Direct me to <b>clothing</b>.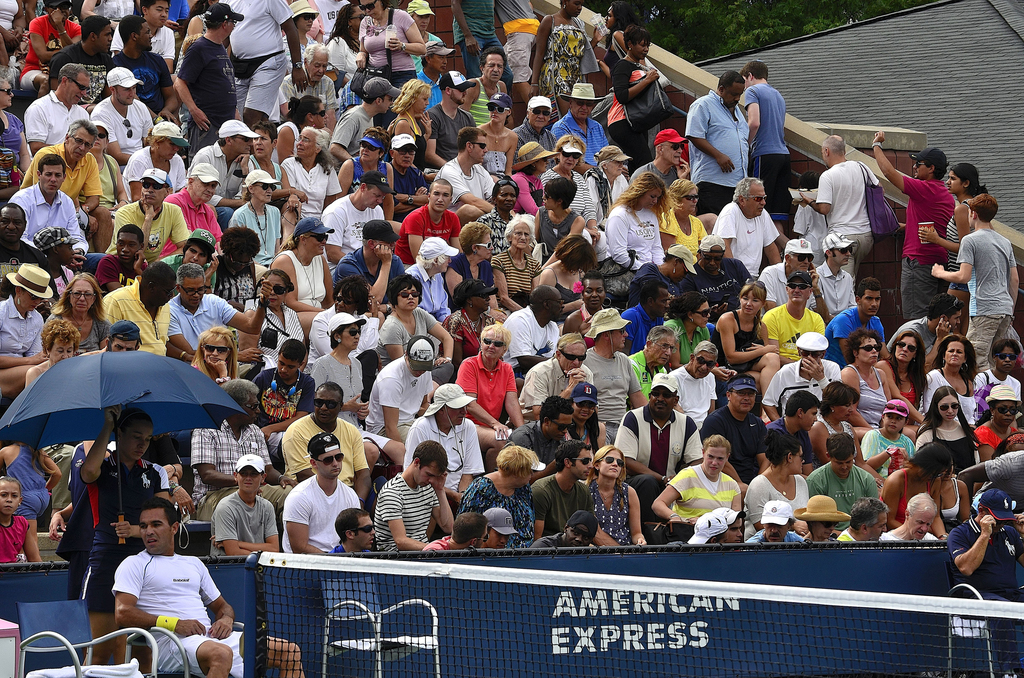
Direction: [115,47,177,116].
